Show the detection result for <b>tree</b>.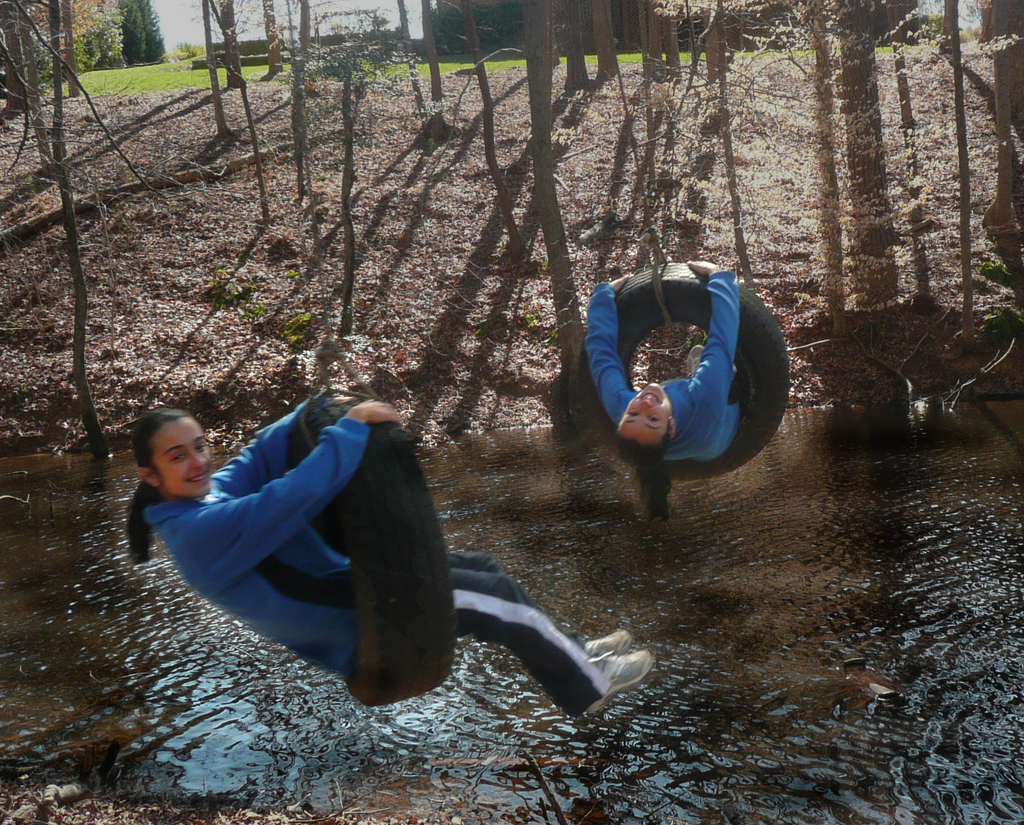
x1=460, y1=0, x2=488, y2=108.
